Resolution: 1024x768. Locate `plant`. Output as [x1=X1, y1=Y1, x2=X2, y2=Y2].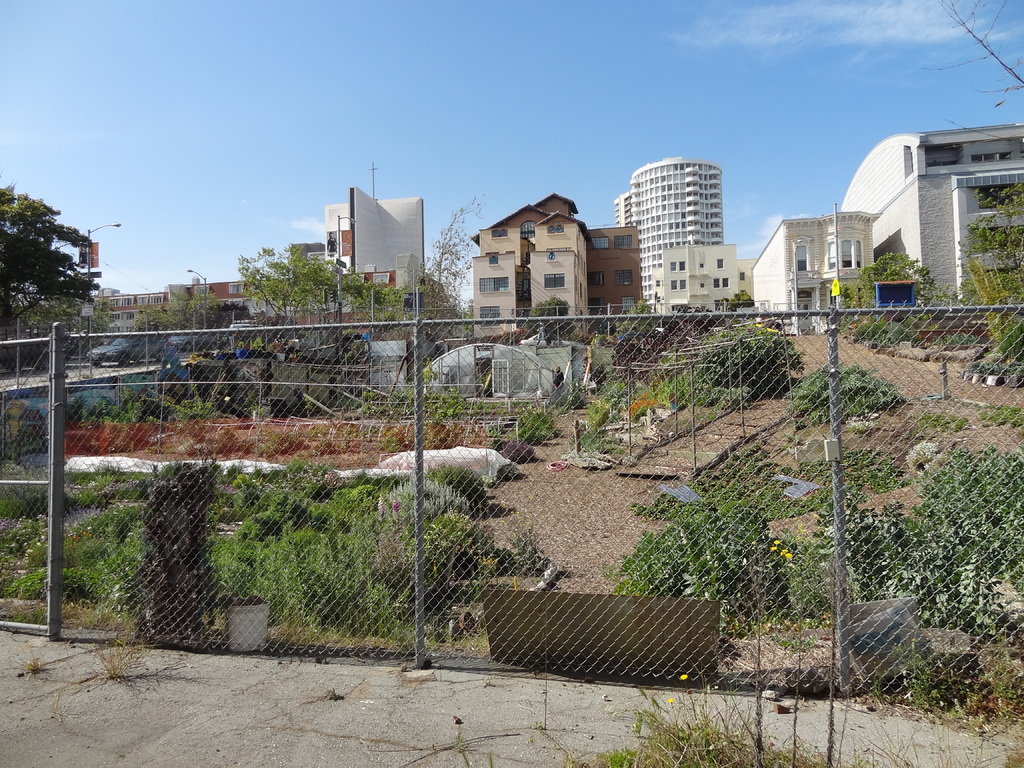
[x1=426, y1=388, x2=509, y2=424].
